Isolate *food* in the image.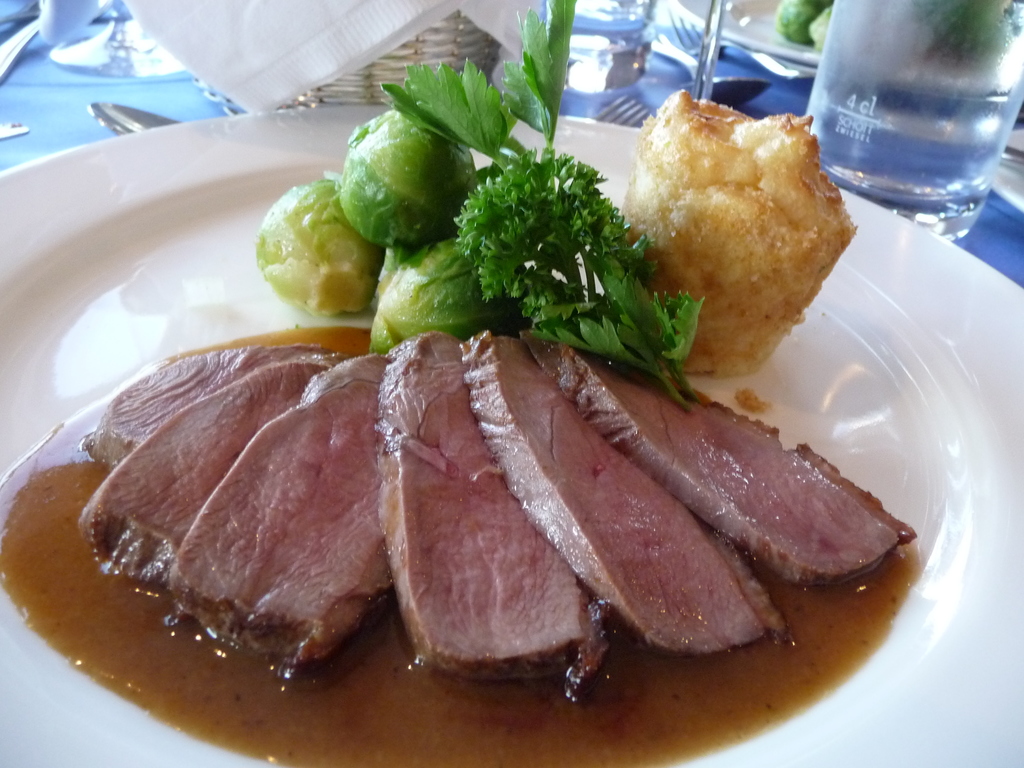
Isolated region: select_region(91, 111, 902, 706).
